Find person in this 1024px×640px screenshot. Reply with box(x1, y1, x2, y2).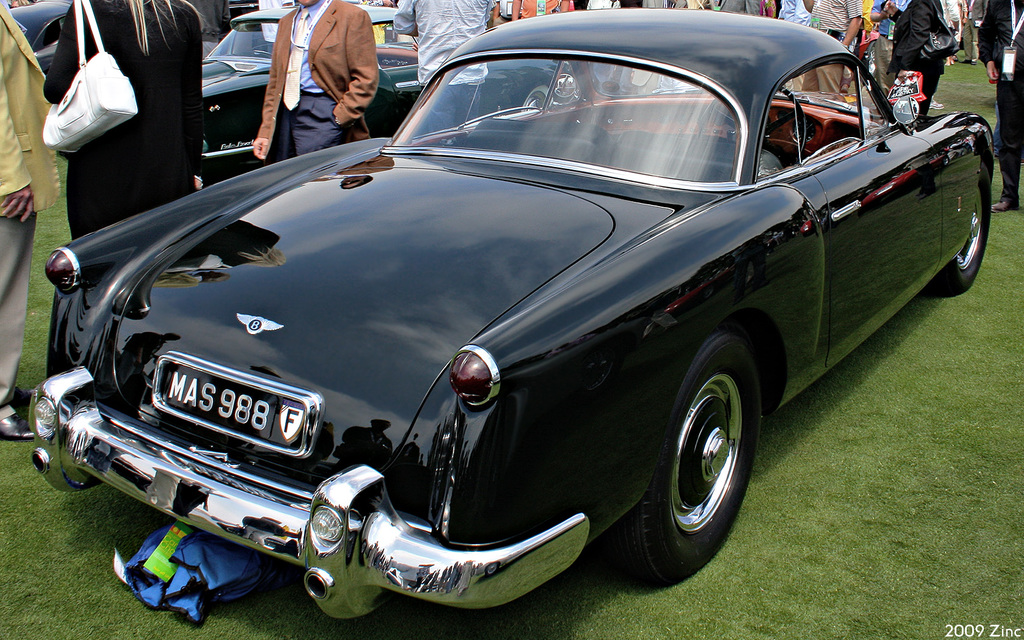
box(268, 0, 391, 148).
